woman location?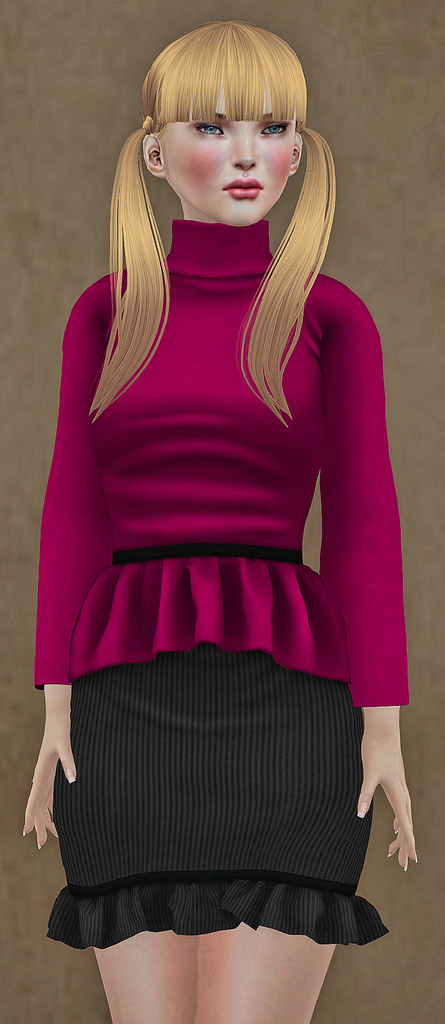
{"x1": 29, "y1": 0, "x2": 387, "y2": 948}
